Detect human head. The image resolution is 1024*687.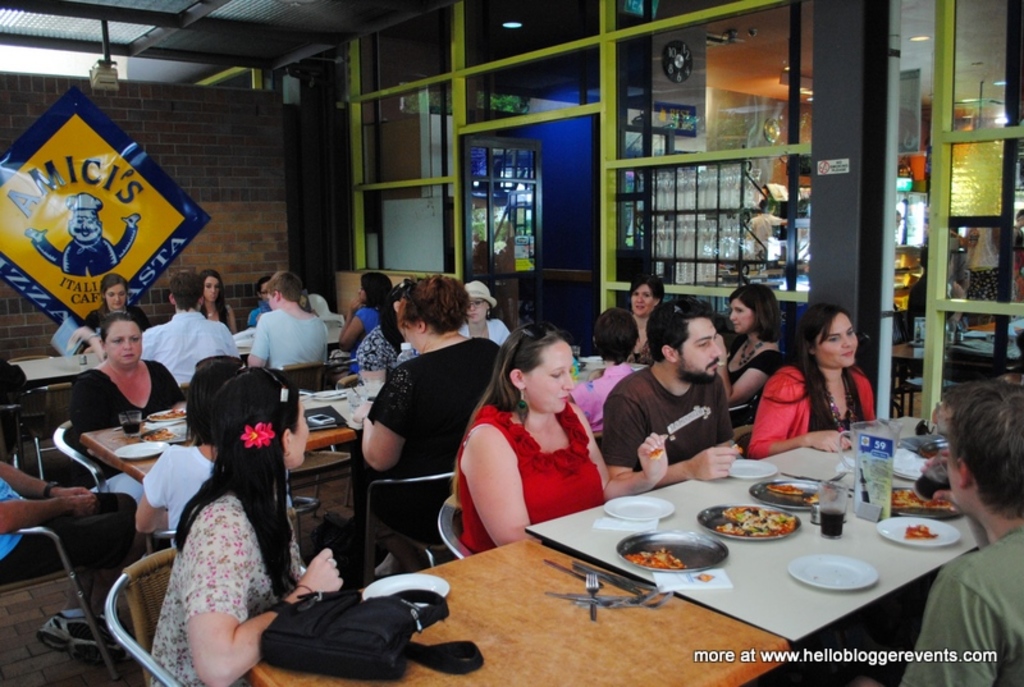
[x1=494, y1=322, x2=573, y2=415].
